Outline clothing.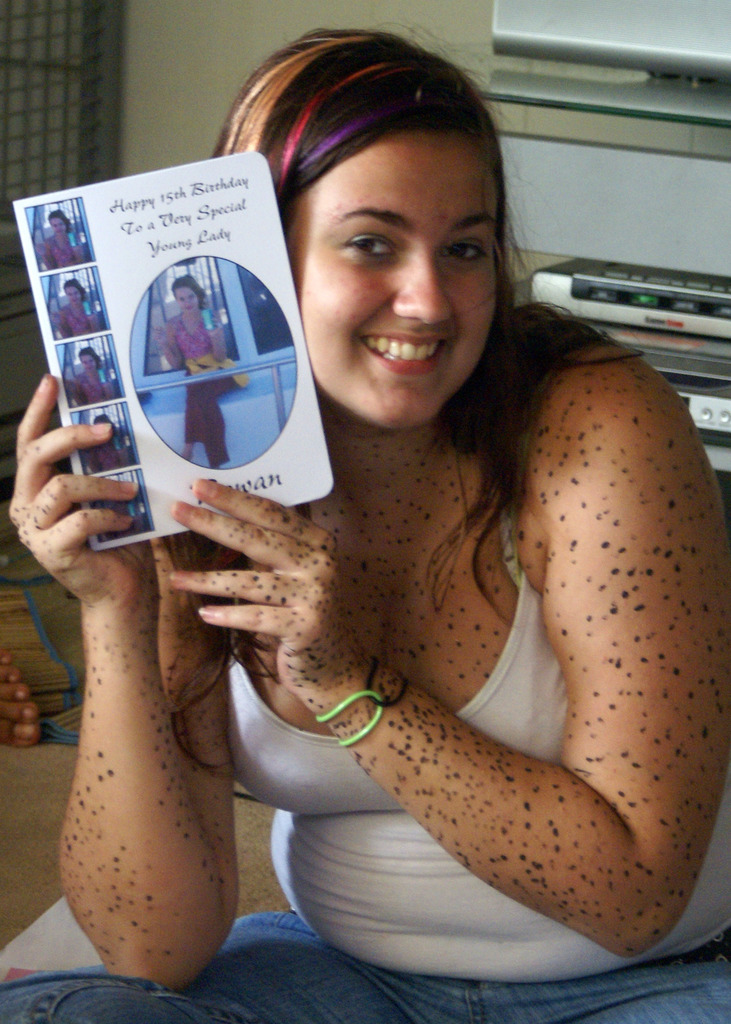
Outline: bbox=(52, 294, 89, 334).
